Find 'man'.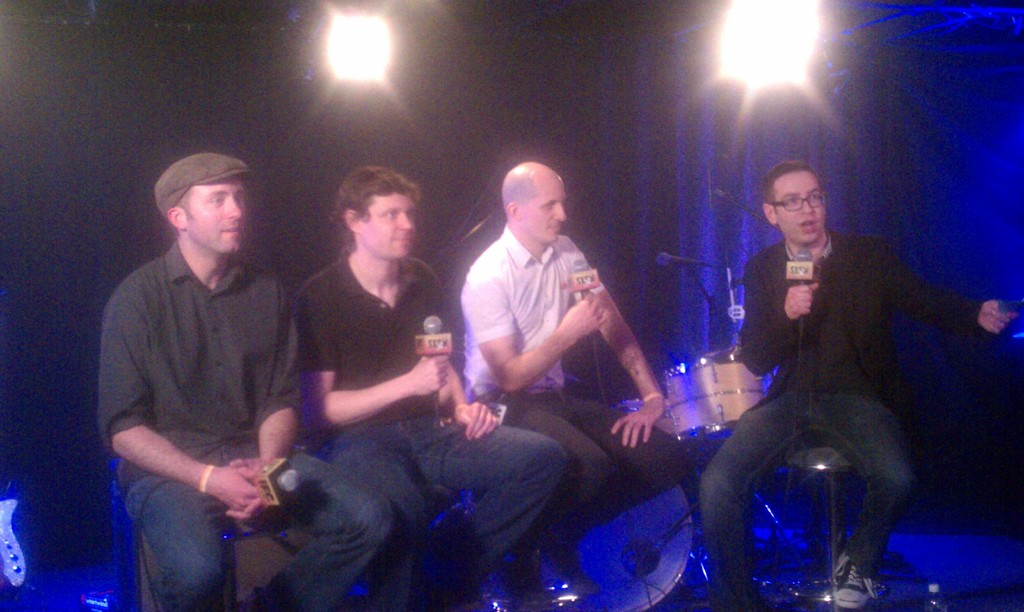
[94, 154, 395, 611].
